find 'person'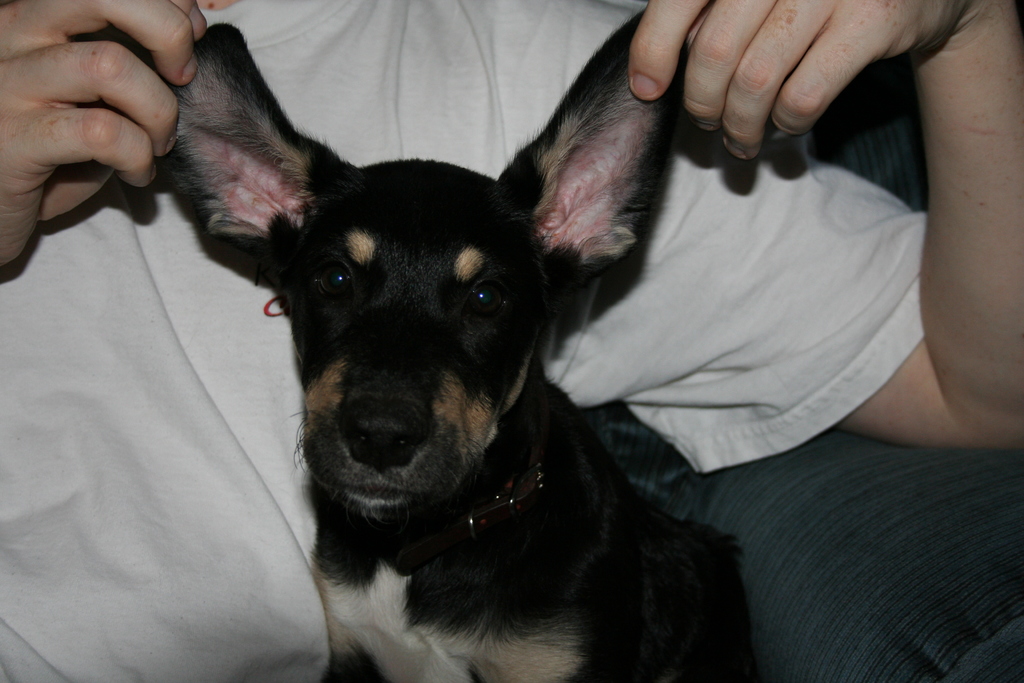
0 0 1023 682
